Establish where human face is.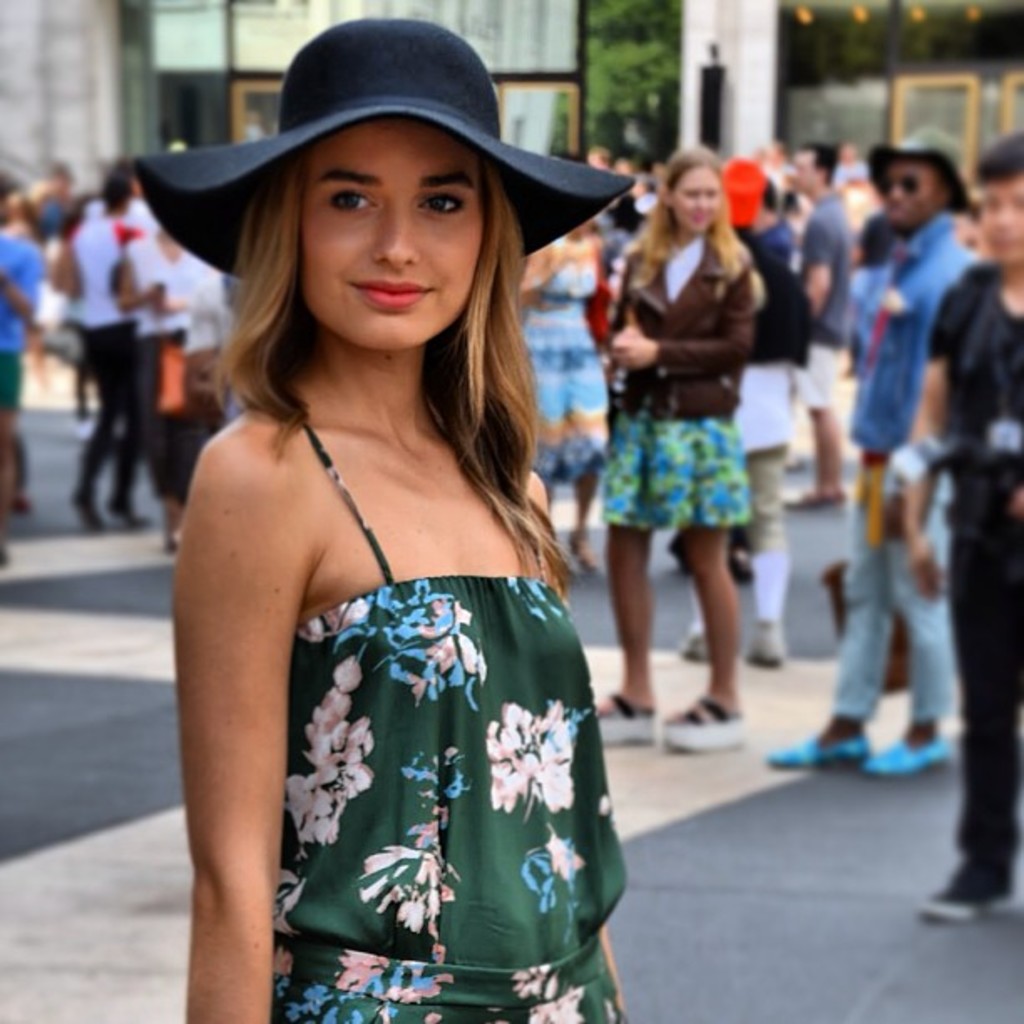
Established at [left=301, top=105, right=484, bottom=350].
